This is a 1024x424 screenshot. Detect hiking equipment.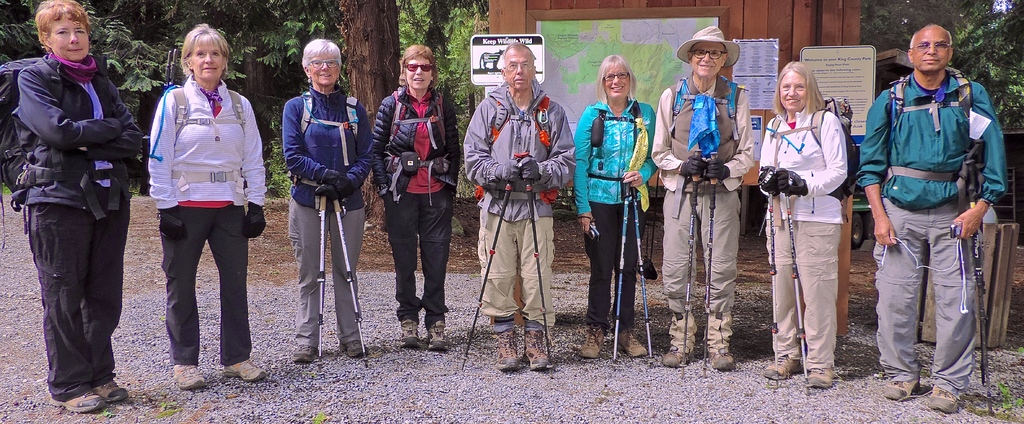
[329,190,369,369].
